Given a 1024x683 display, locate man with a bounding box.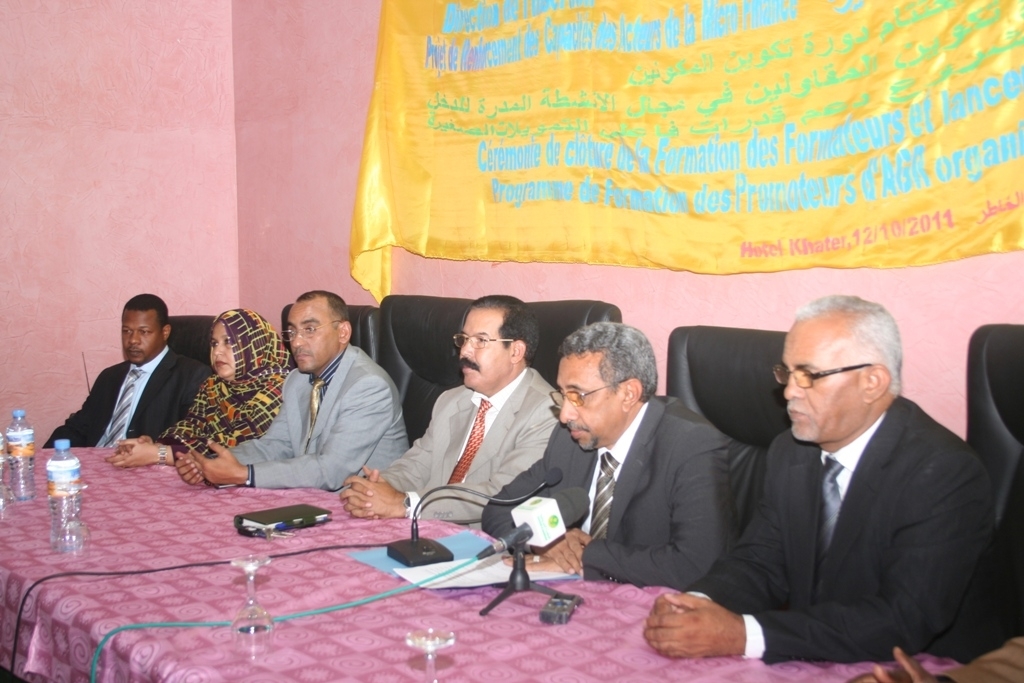
Located: <box>684,293,1002,679</box>.
